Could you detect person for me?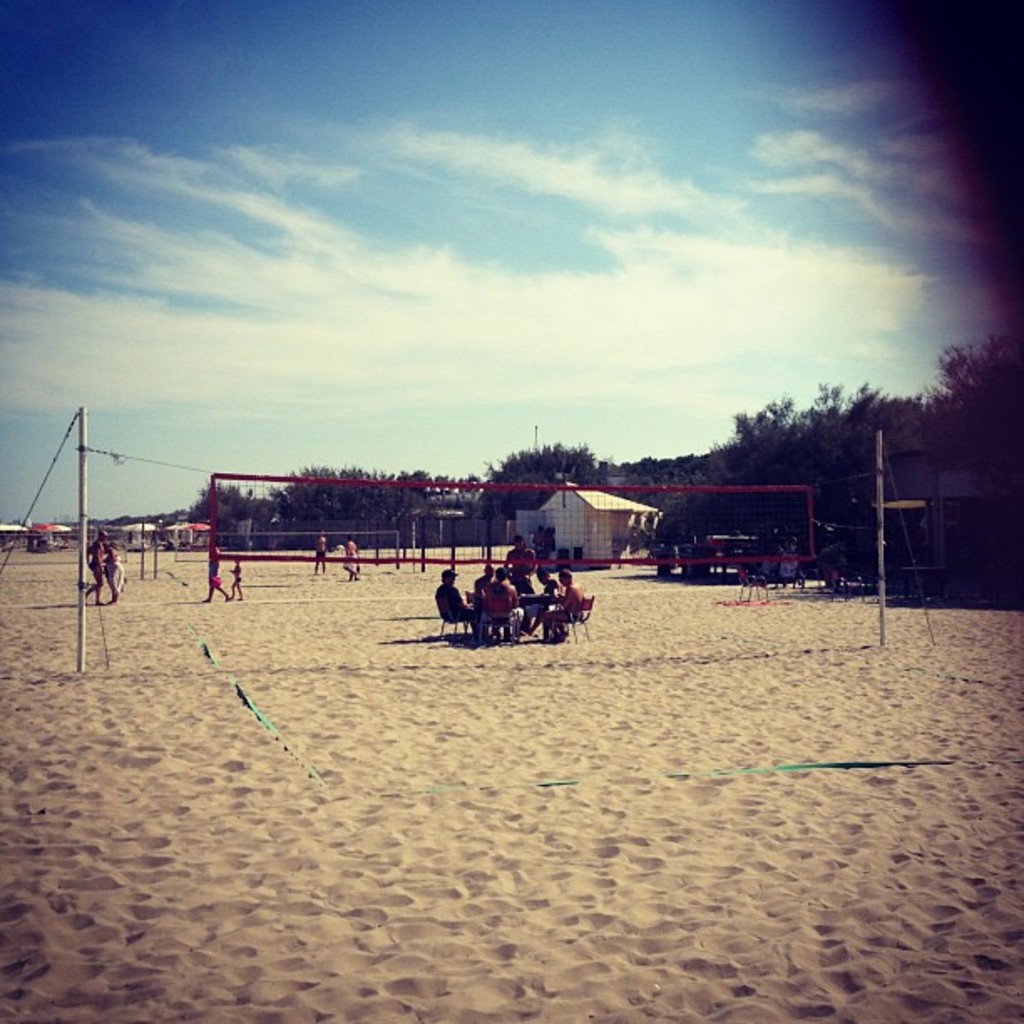
Detection result: x1=308, y1=525, x2=331, y2=574.
